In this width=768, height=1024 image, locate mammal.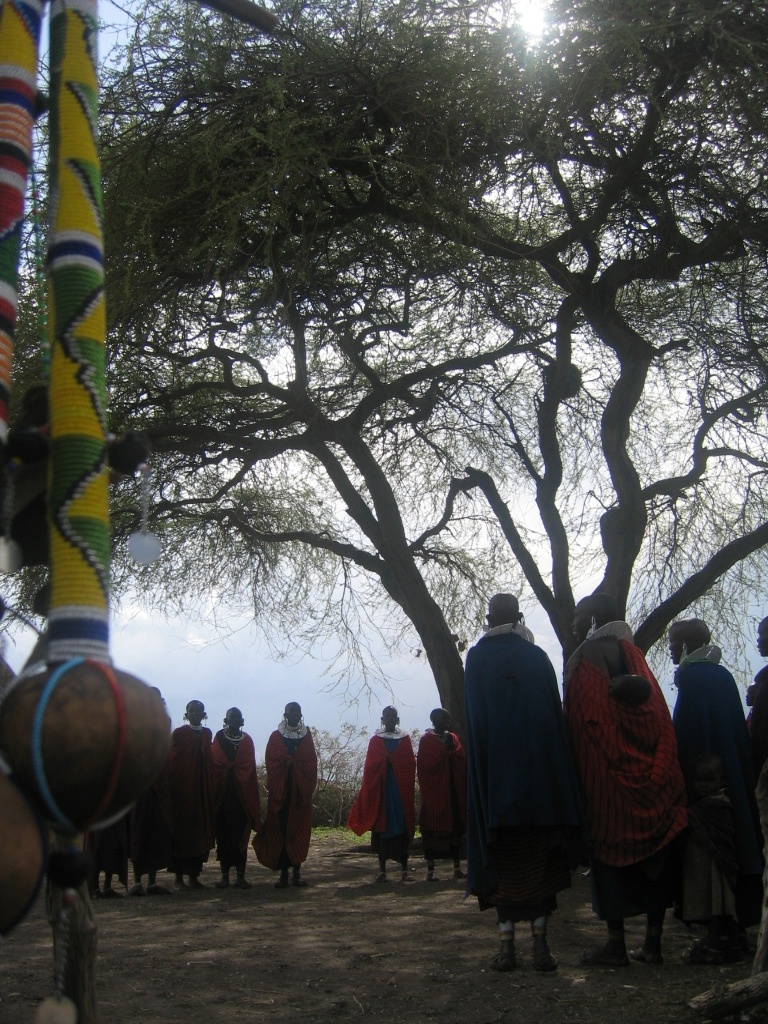
Bounding box: (169, 702, 217, 899).
